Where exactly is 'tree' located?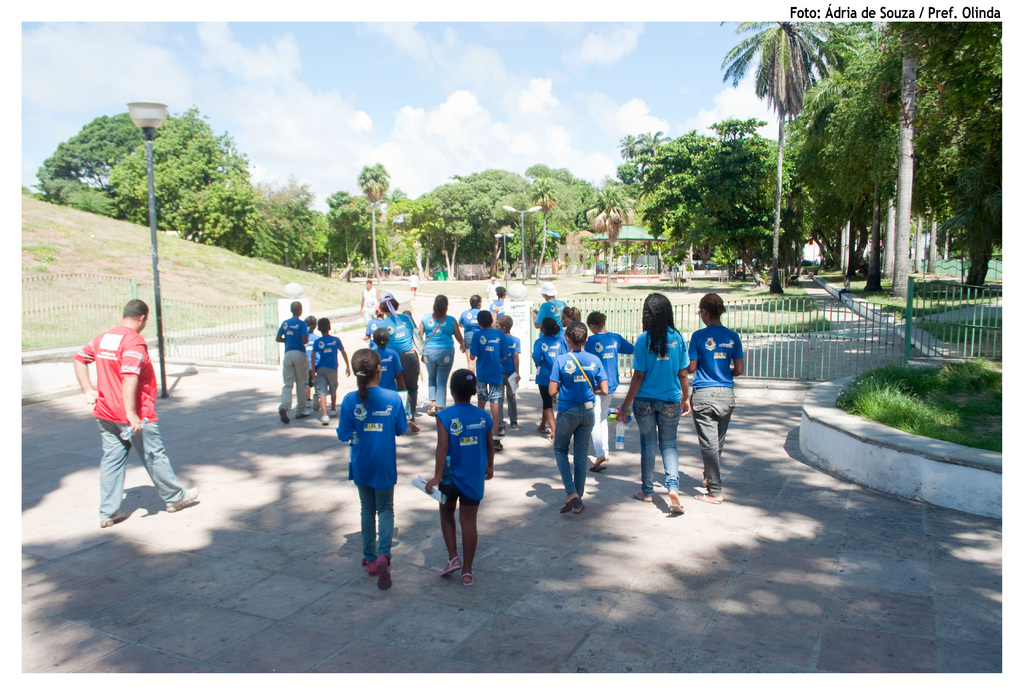
Its bounding box is crop(101, 100, 266, 259).
